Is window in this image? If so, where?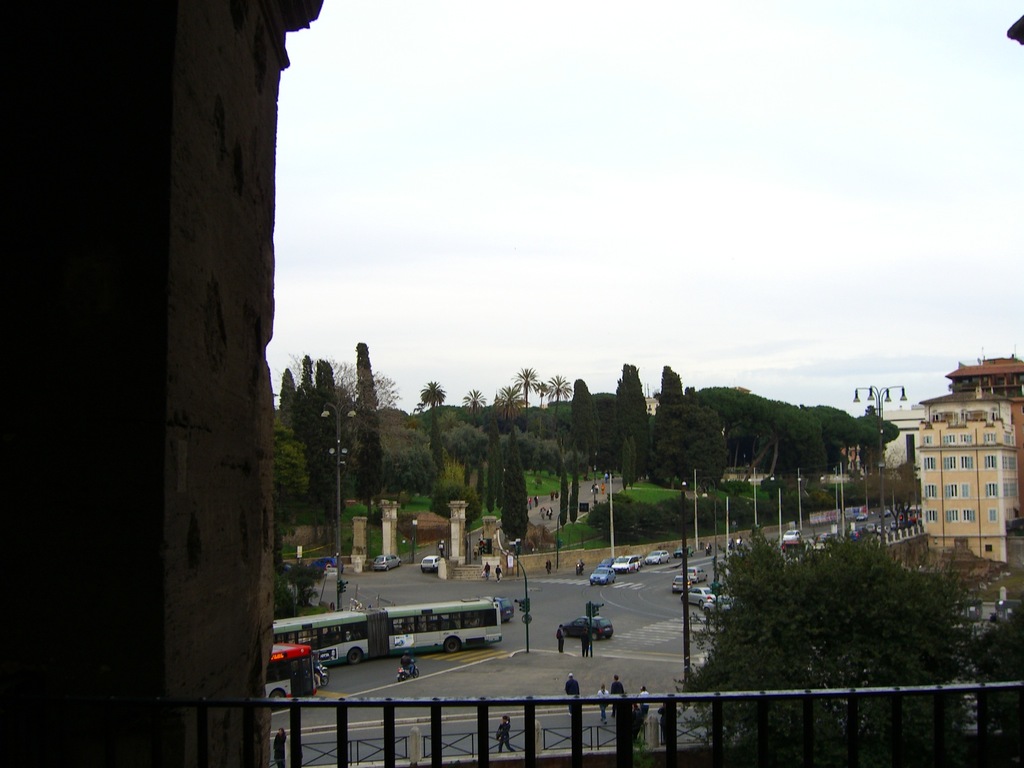
Yes, at 930, 511, 938, 518.
